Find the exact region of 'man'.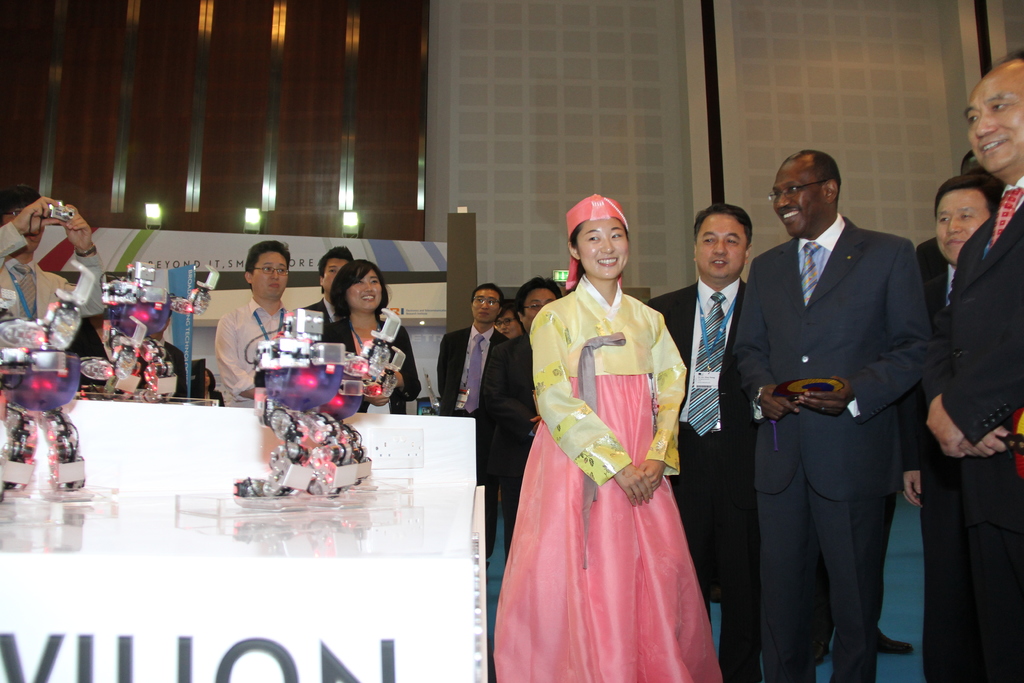
Exact region: locate(902, 173, 1002, 682).
